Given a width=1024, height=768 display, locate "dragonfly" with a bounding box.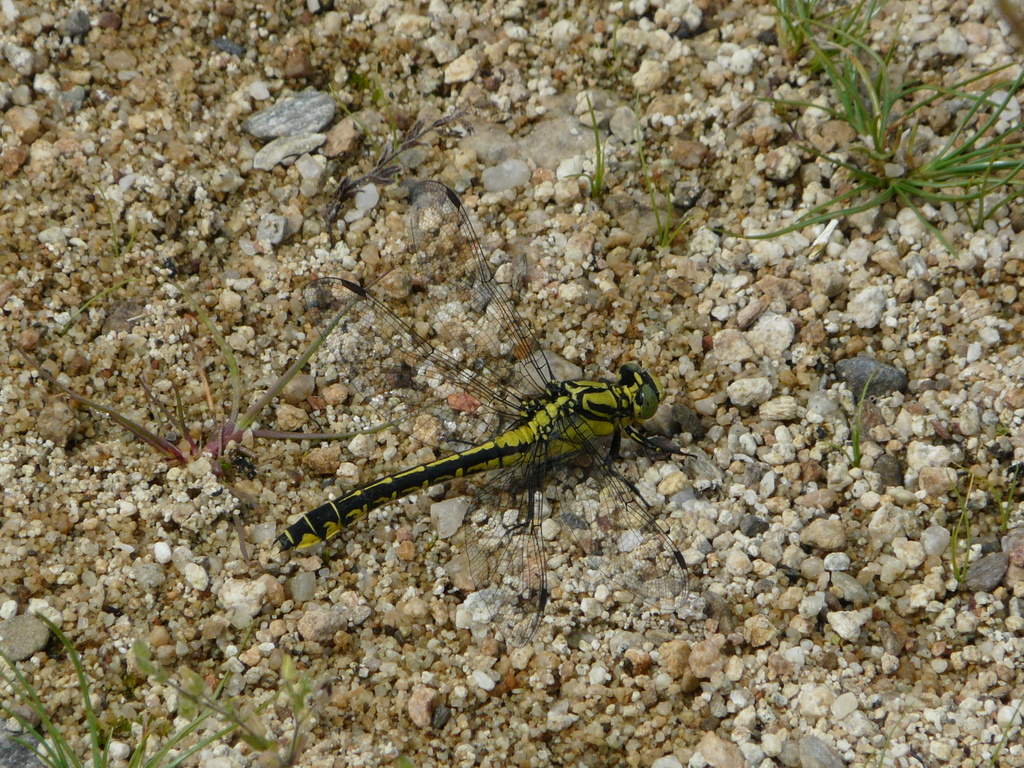
Located: box=[269, 174, 698, 650].
